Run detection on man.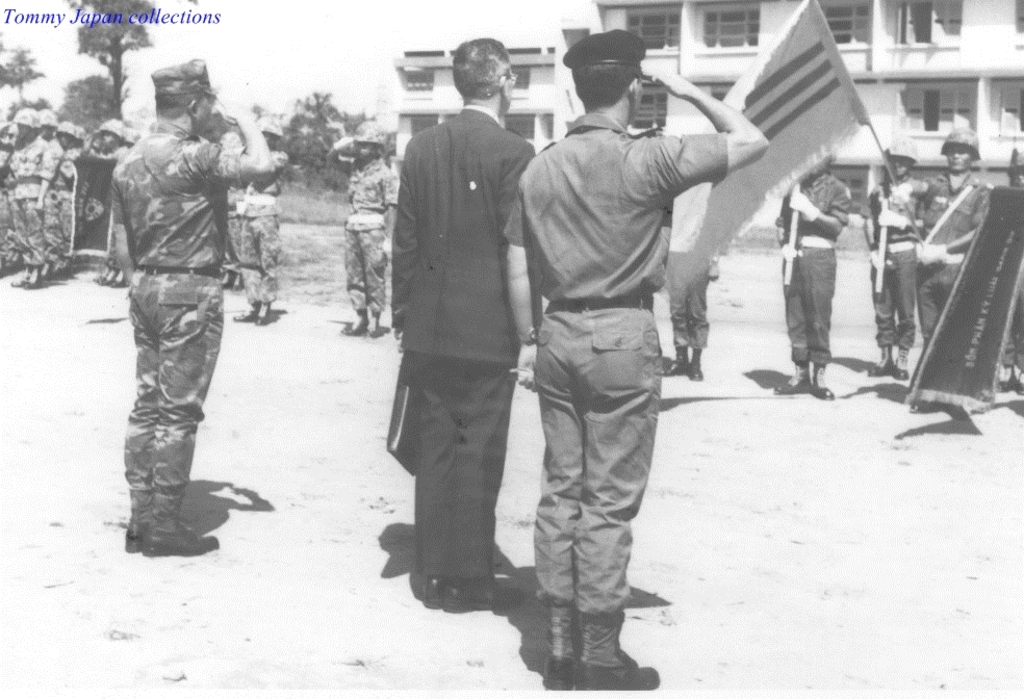
Result: bbox=[365, 50, 545, 633].
